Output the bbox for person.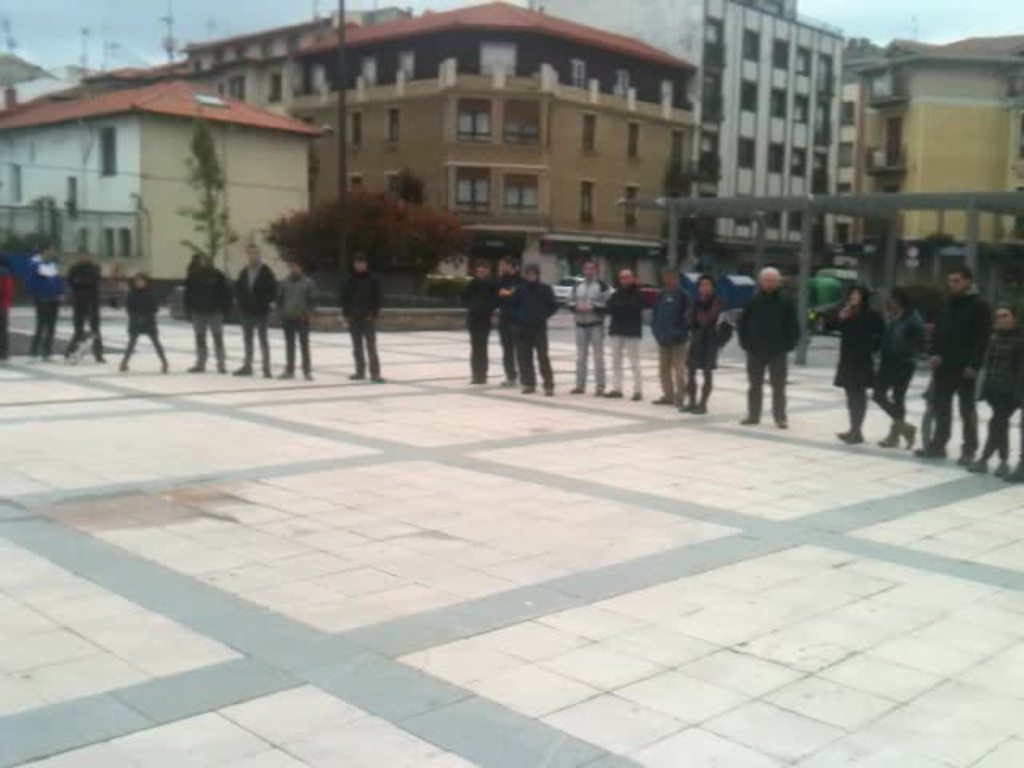
crop(235, 256, 270, 374).
